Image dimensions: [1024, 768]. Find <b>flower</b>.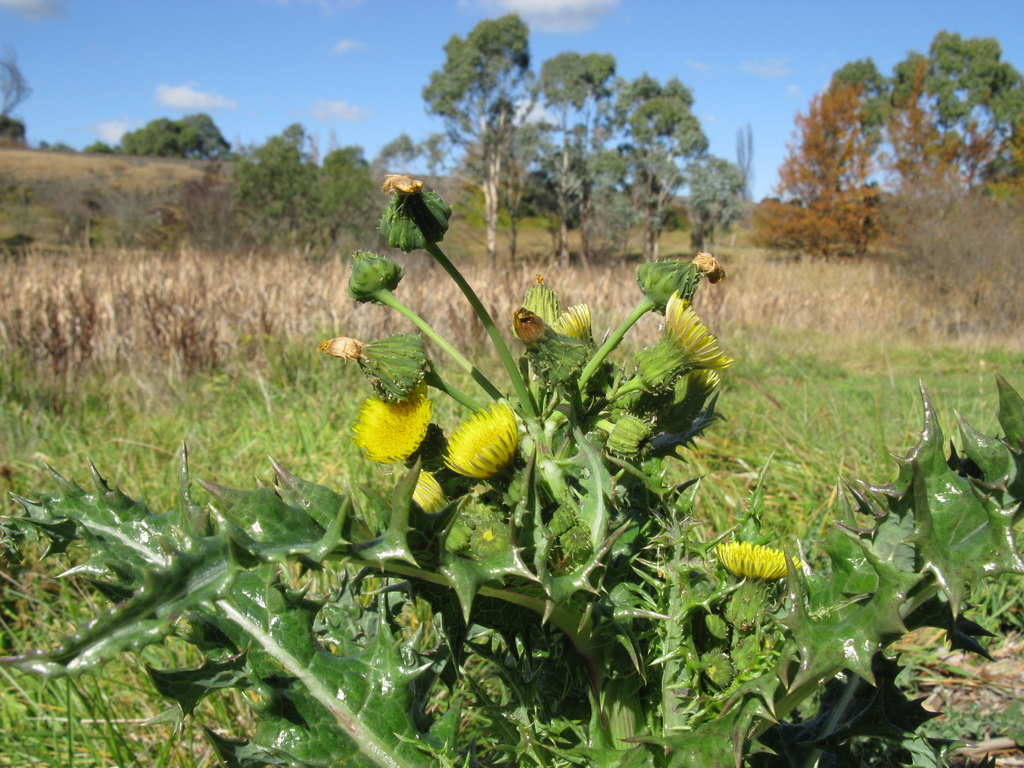
[405,467,450,515].
